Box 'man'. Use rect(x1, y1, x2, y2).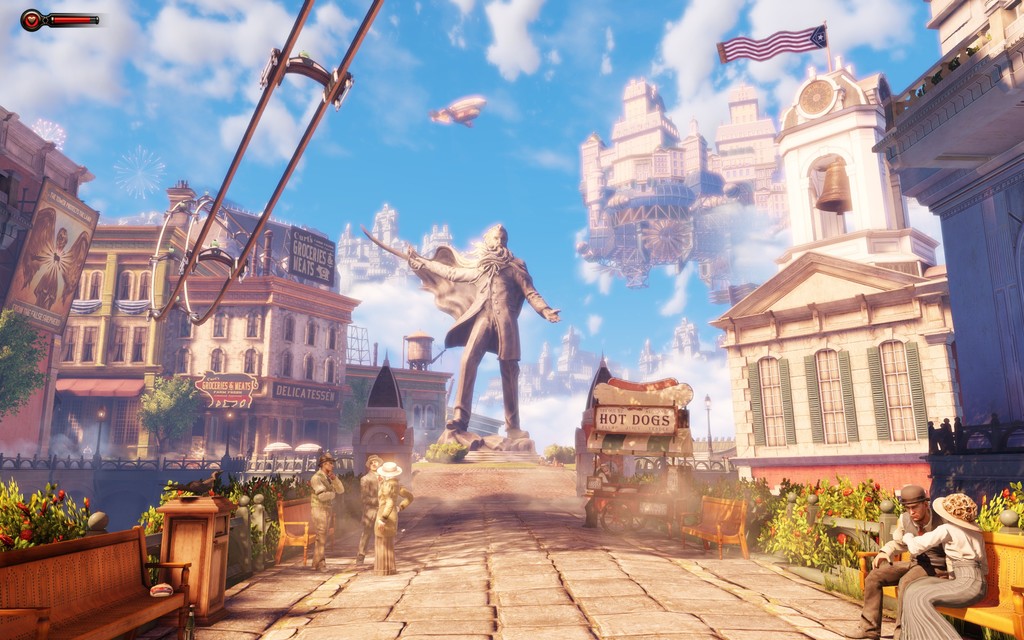
rect(312, 451, 345, 572).
